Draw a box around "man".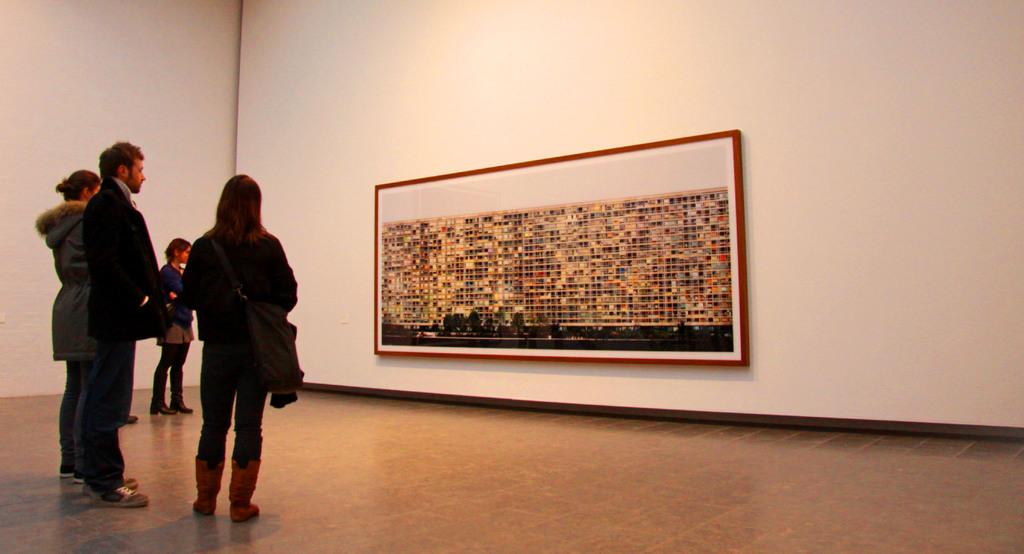
BBox(73, 149, 186, 489).
